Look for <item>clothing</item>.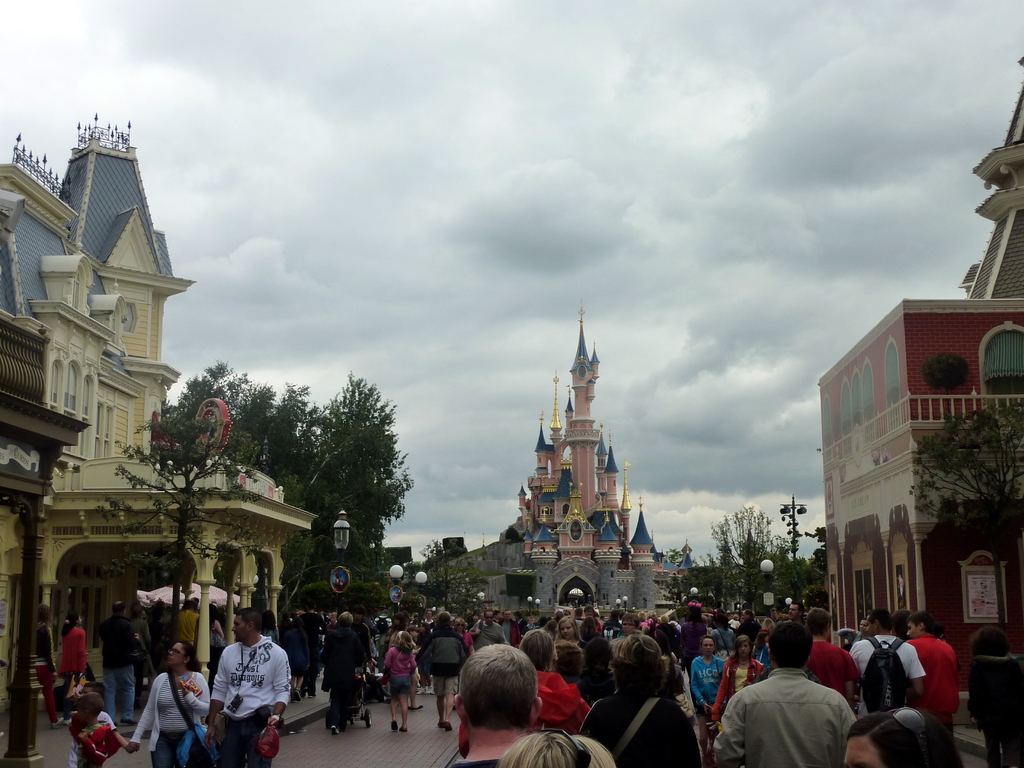
Found: x1=851, y1=636, x2=921, y2=699.
